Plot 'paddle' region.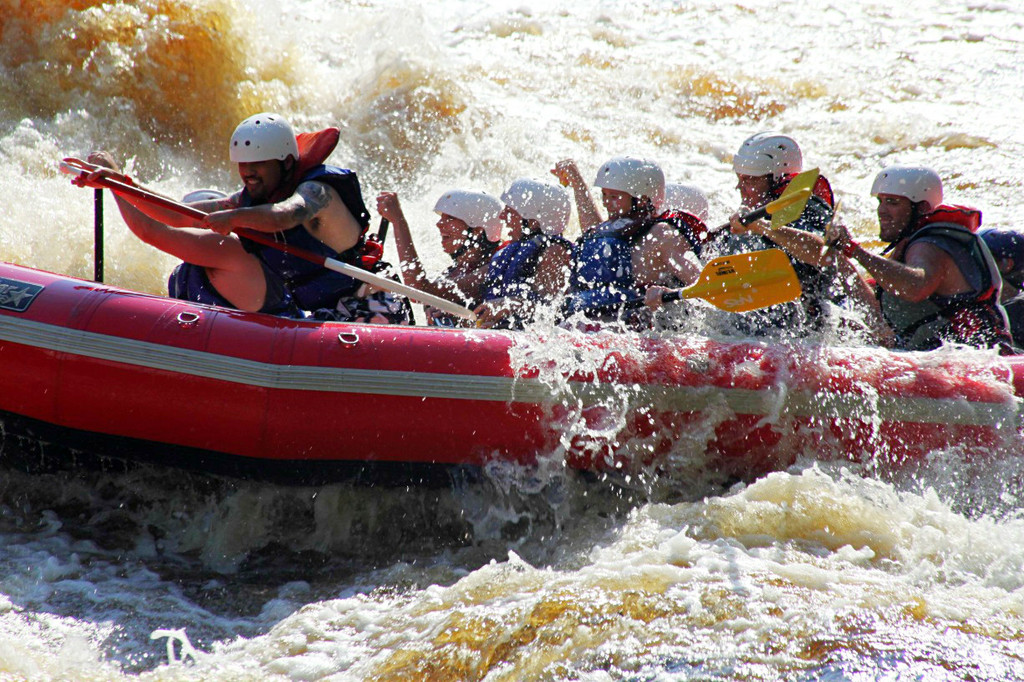
Plotted at detection(62, 163, 474, 324).
